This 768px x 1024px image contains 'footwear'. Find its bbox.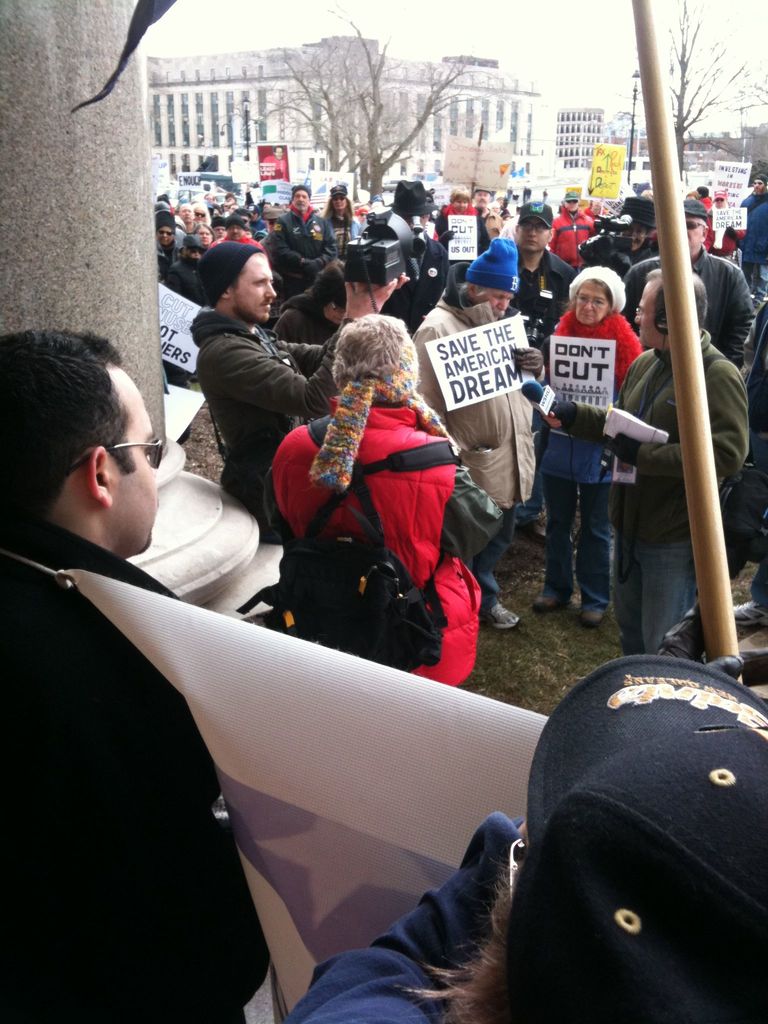
[x1=516, y1=517, x2=546, y2=535].
